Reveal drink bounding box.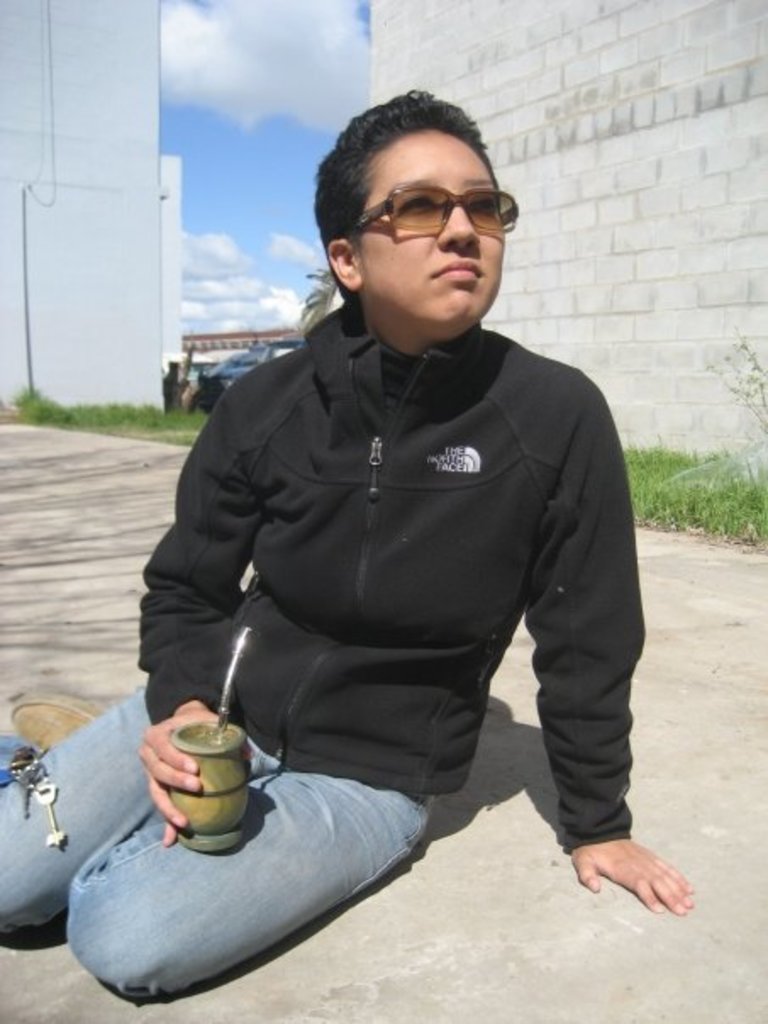
Revealed: Rect(173, 726, 239, 749).
